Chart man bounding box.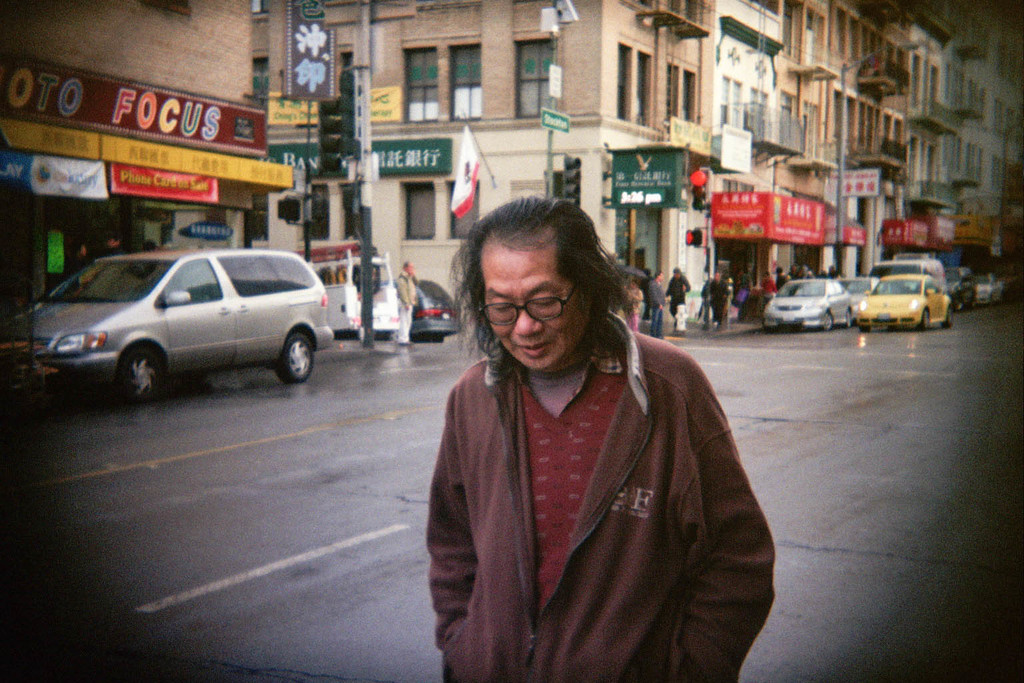
Charted: {"left": 787, "top": 259, "right": 795, "bottom": 278}.
